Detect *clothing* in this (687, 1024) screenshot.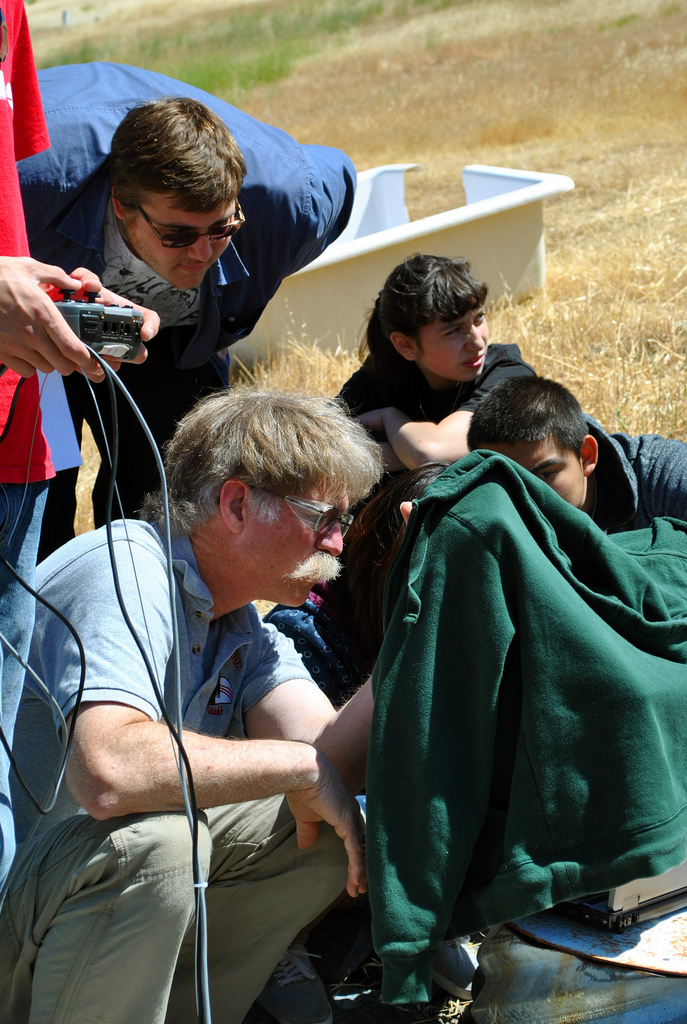
Detection: x1=337 y1=353 x2=530 y2=483.
